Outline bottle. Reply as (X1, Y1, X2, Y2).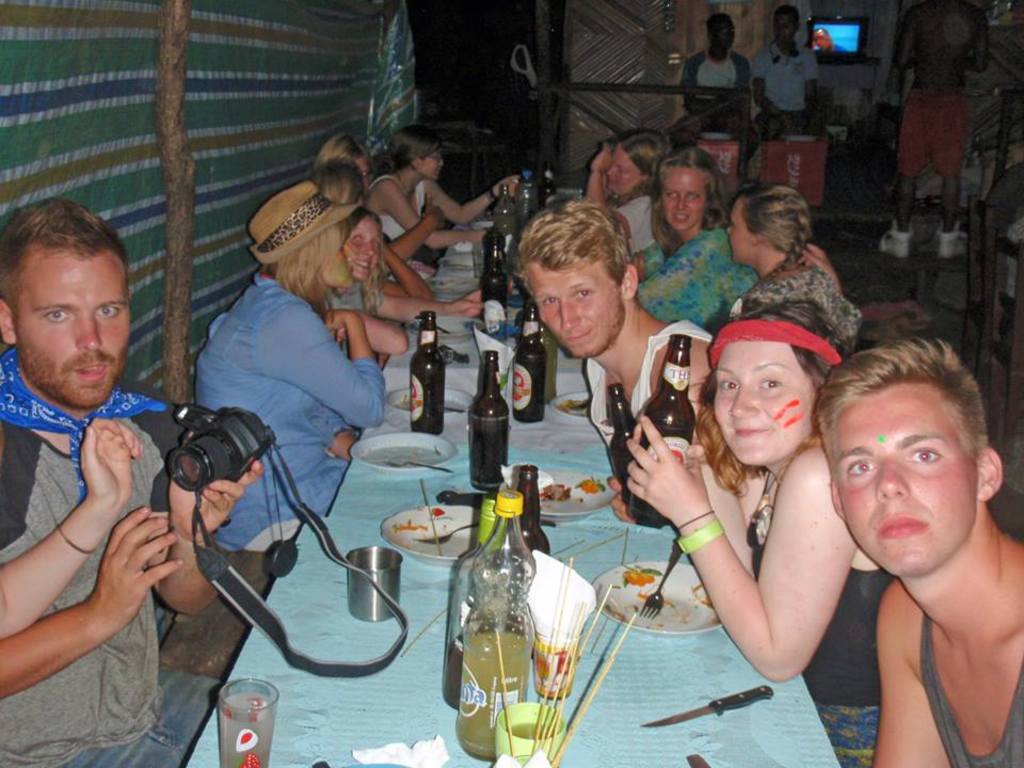
(410, 308, 445, 438).
